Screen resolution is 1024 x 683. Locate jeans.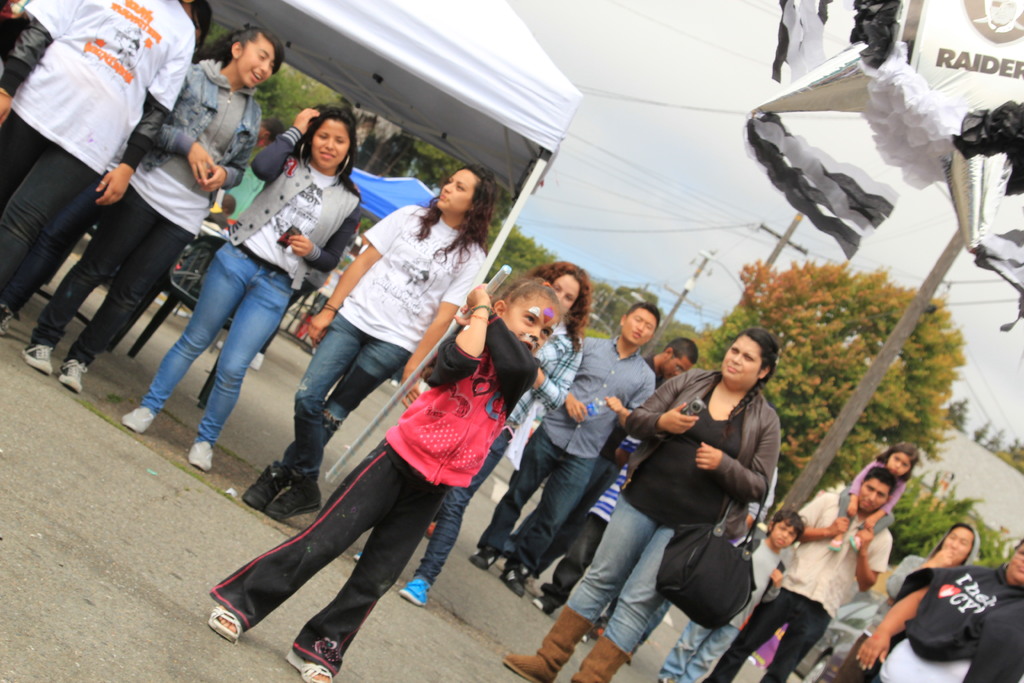
(left=701, top=589, right=835, bottom=679).
